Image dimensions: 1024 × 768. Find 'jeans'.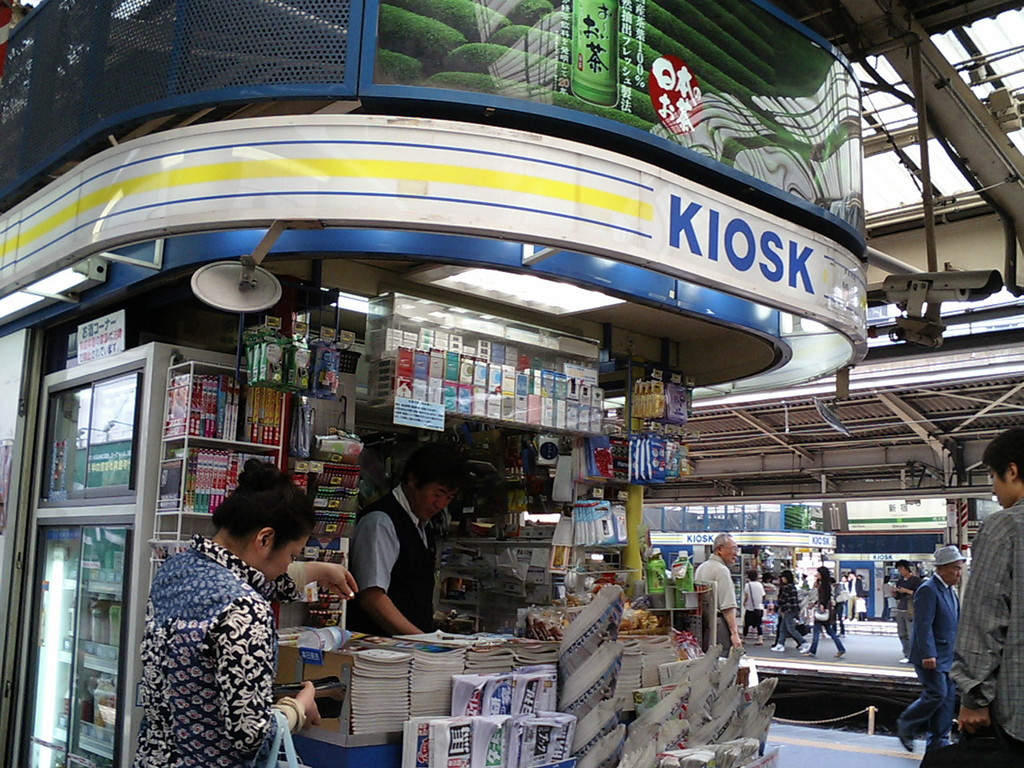
<box>807,622,845,650</box>.
